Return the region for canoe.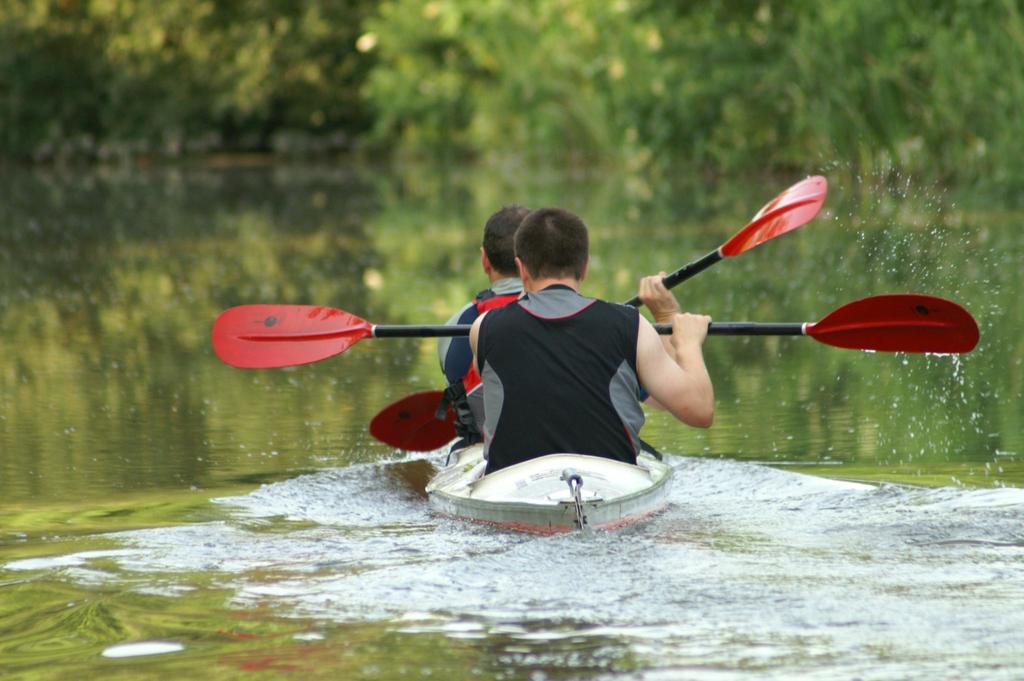
box=[415, 442, 663, 534].
